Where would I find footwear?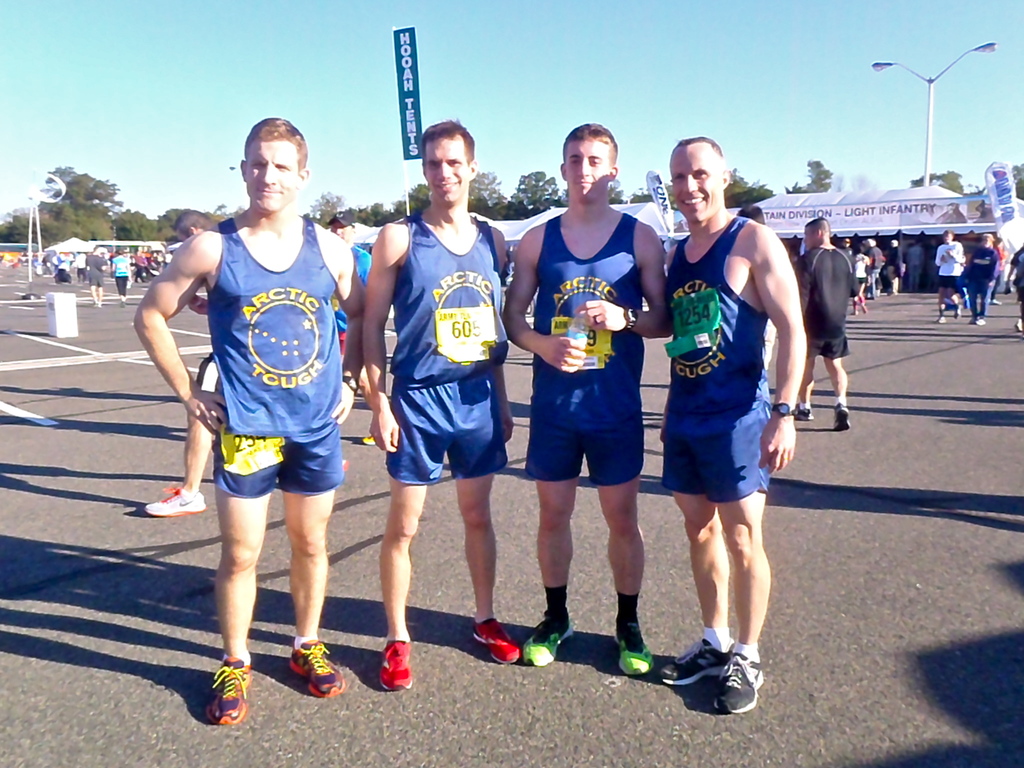
At [140, 482, 210, 515].
